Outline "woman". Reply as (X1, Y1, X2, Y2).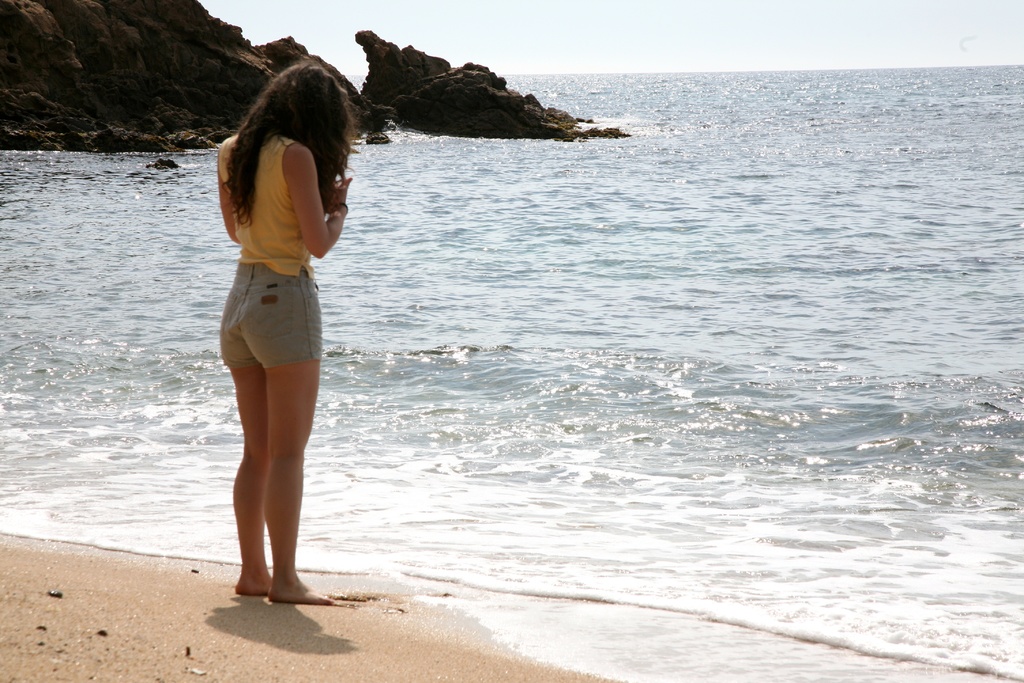
(196, 79, 360, 598).
